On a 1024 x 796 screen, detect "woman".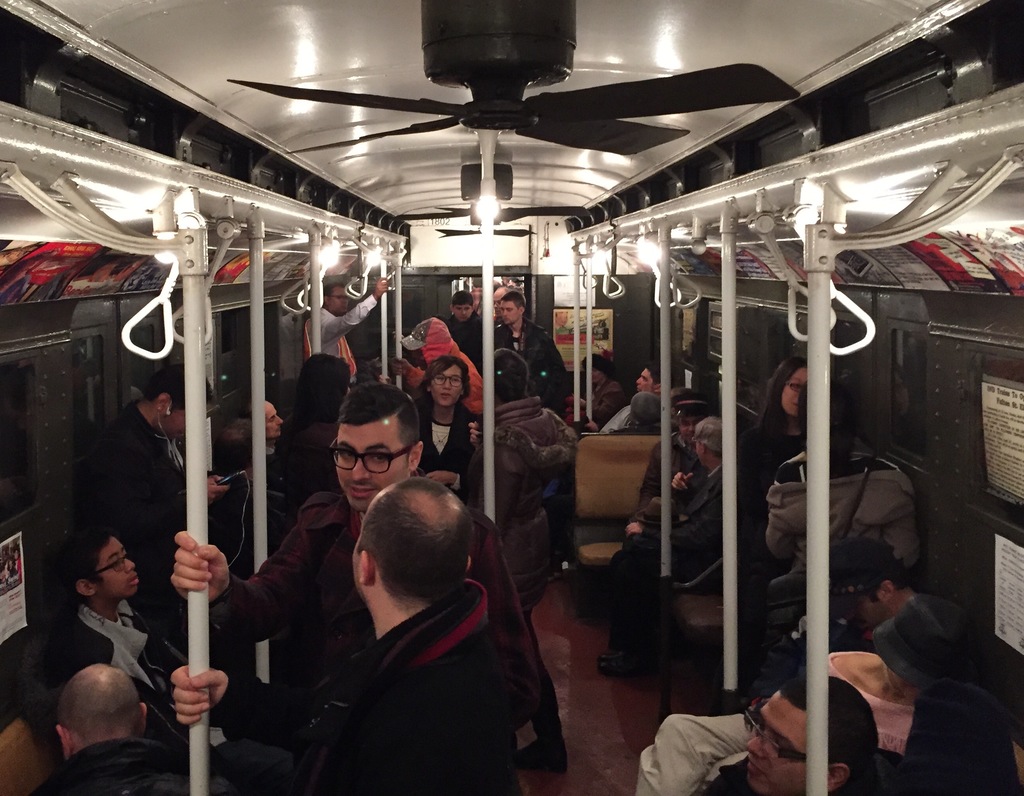
<bbox>566, 353, 627, 429</bbox>.
